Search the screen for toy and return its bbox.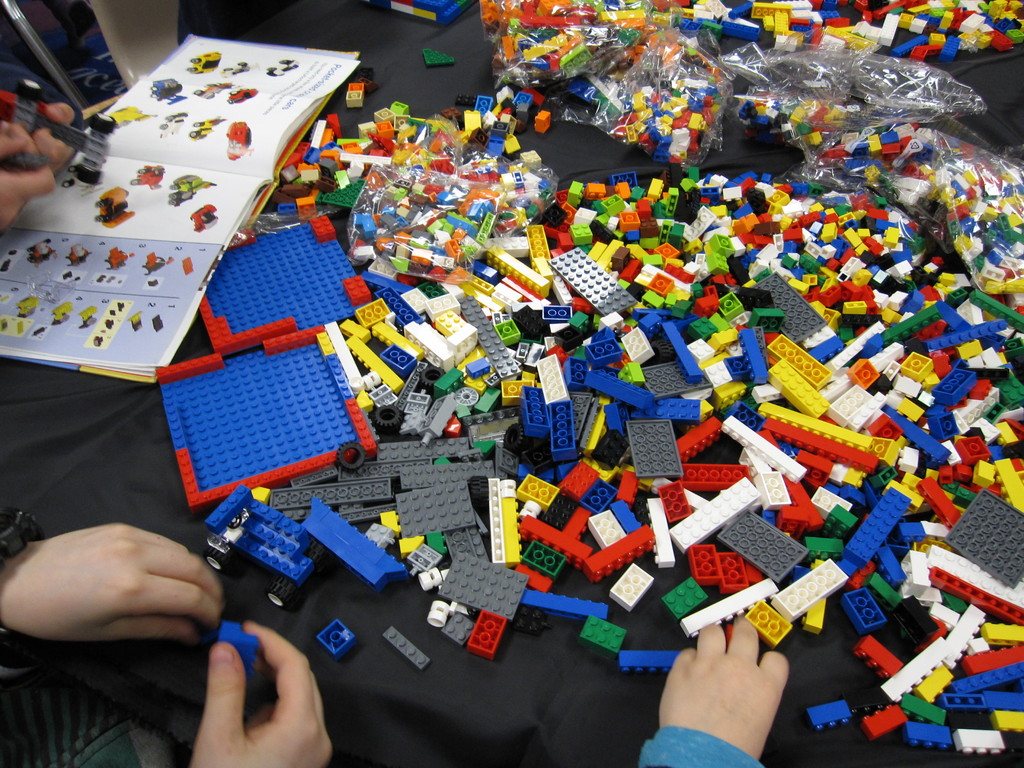
Found: region(384, 627, 429, 673).
